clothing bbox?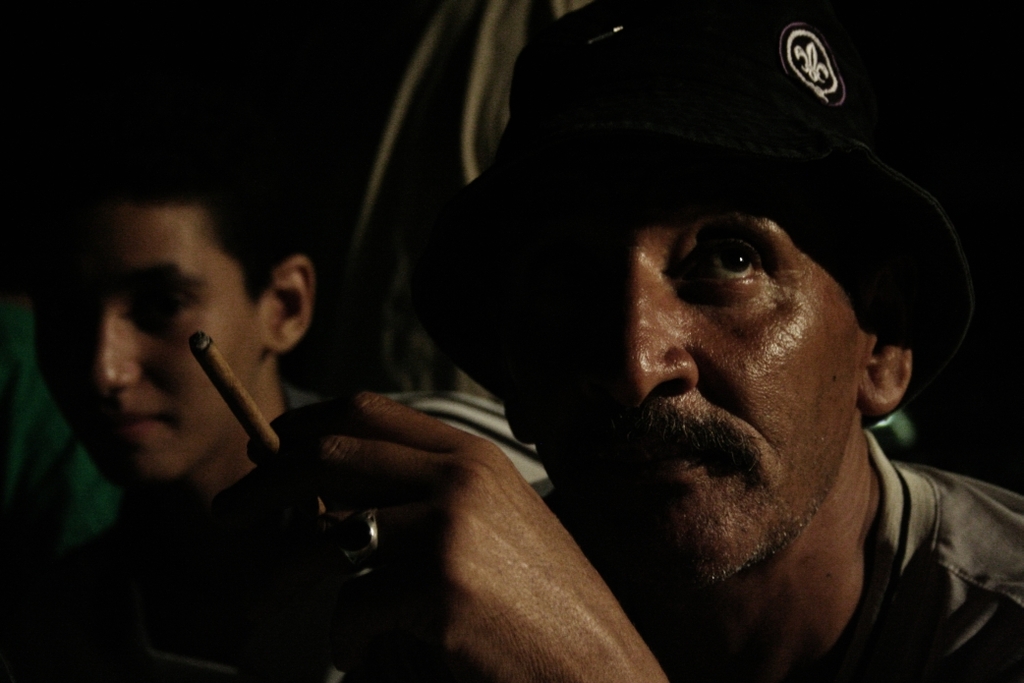
0:305:116:609
